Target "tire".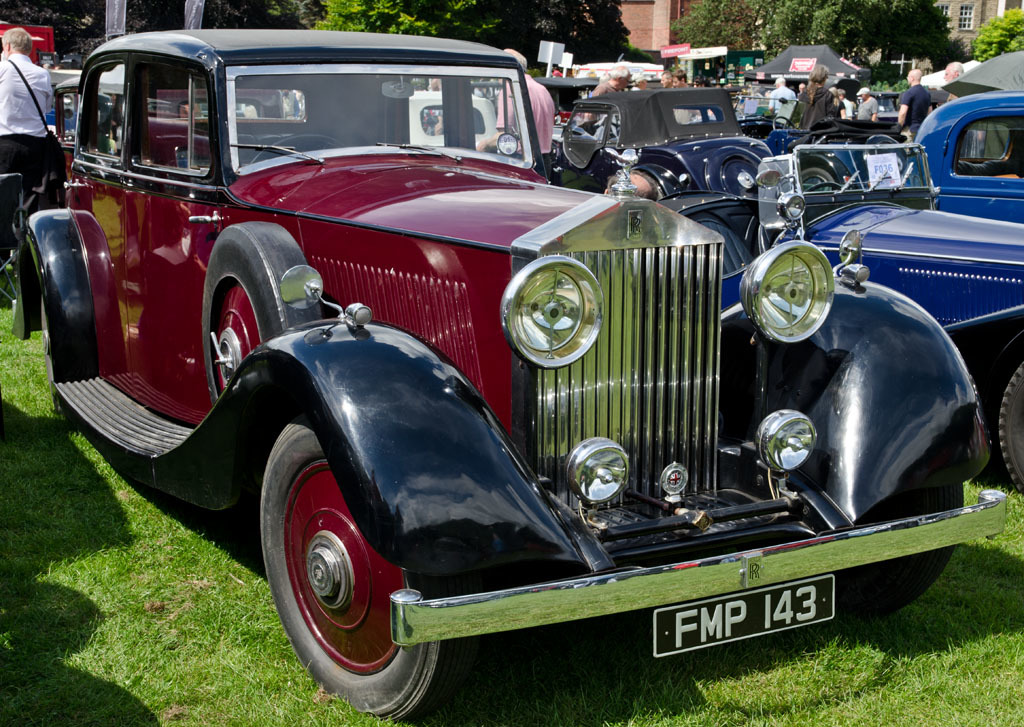
Target region: box(800, 168, 834, 184).
